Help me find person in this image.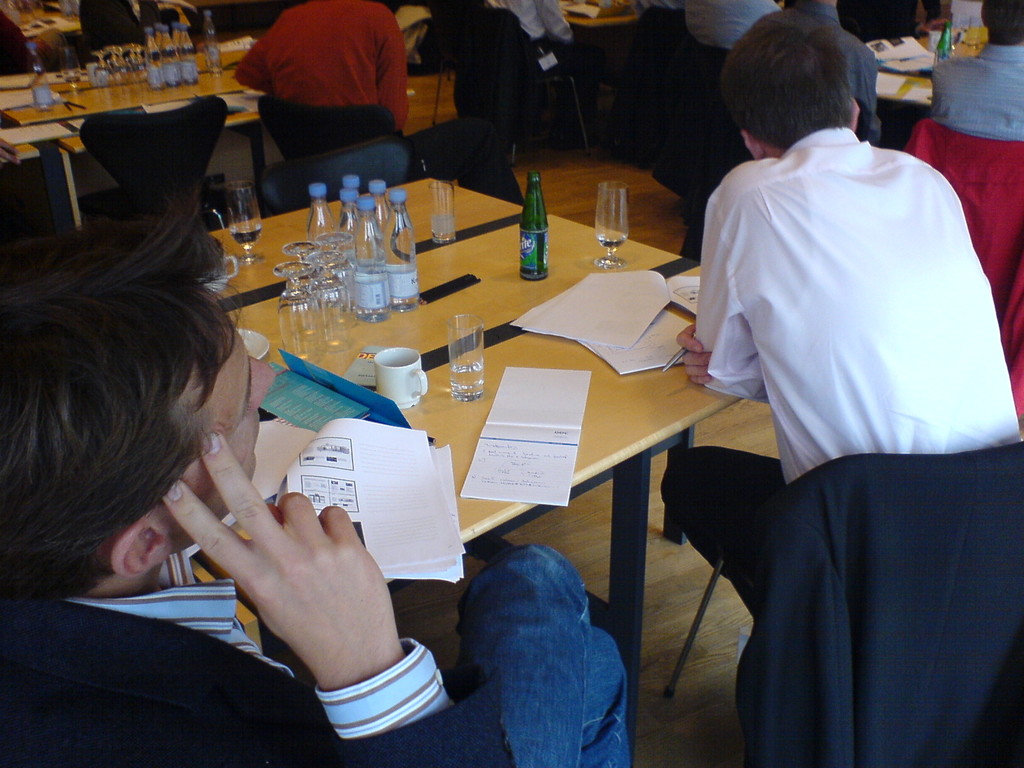
Found it: x1=77, y1=0, x2=170, y2=63.
